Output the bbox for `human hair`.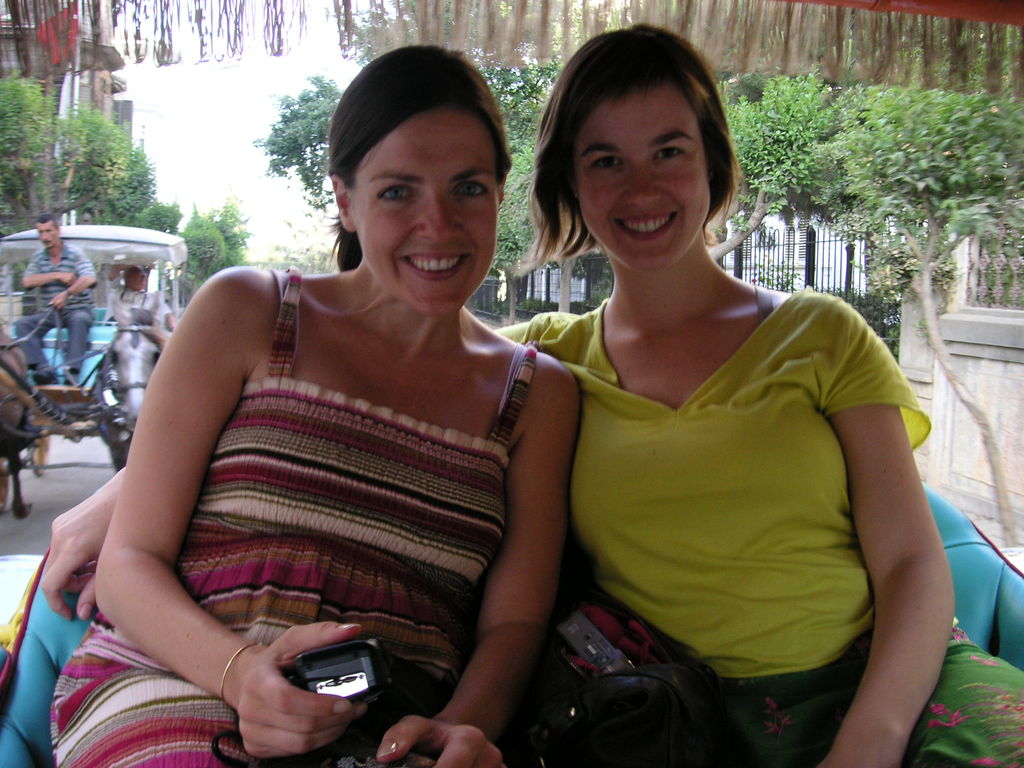
region(528, 34, 756, 318).
